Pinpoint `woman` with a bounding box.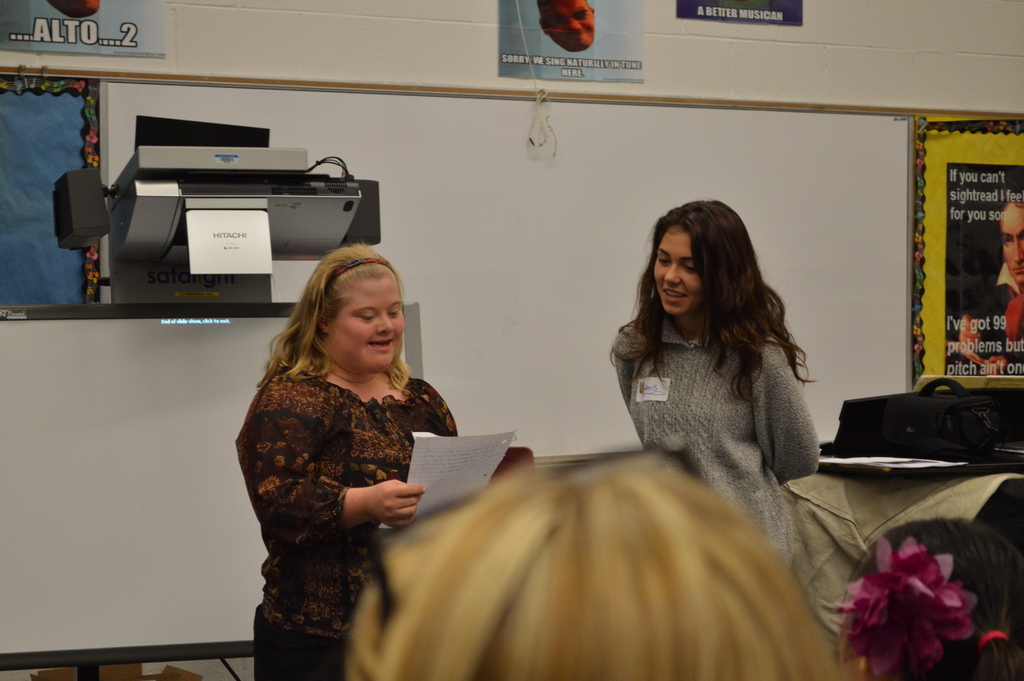
(left=607, top=198, right=822, bottom=597).
